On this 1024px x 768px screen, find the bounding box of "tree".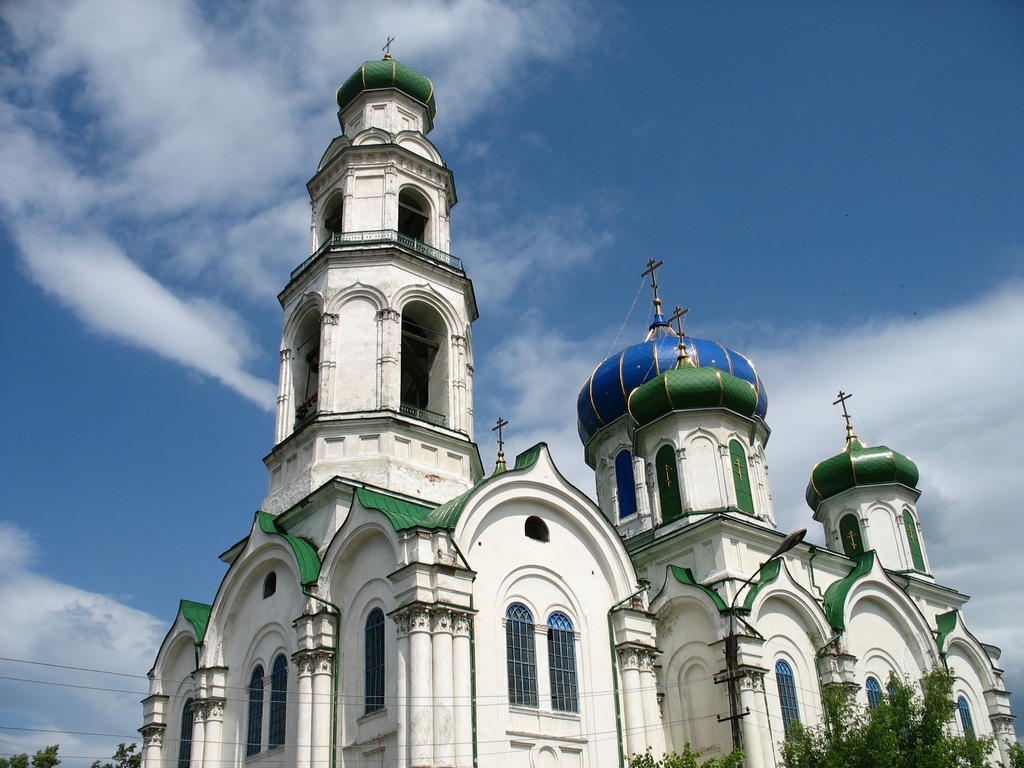
Bounding box: left=95, top=745, right=142, bottom=767.
